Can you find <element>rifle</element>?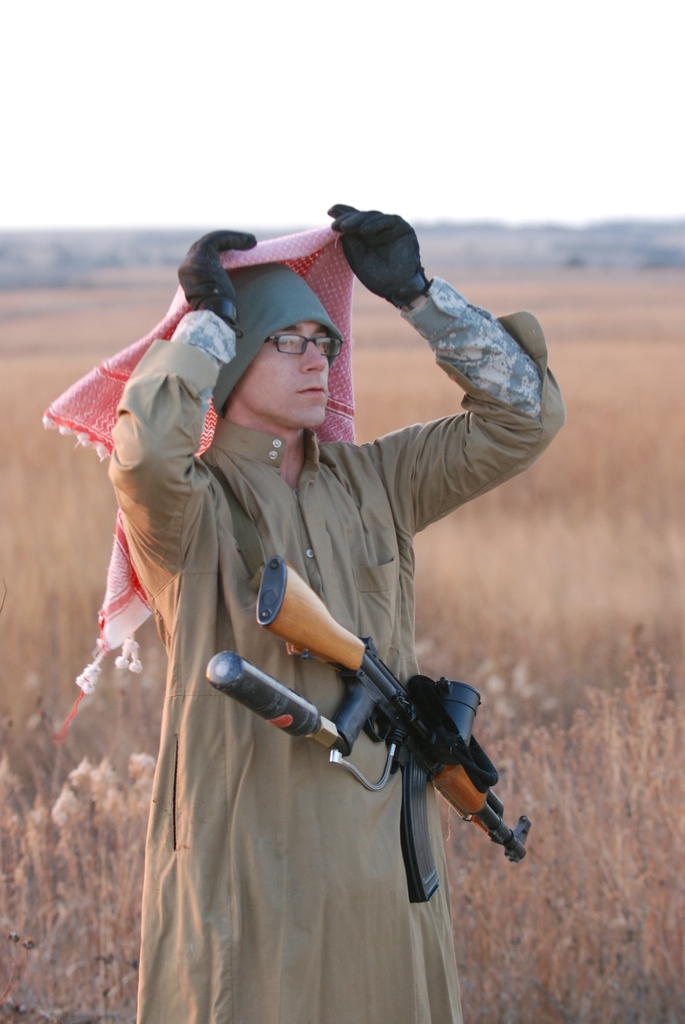
Yes, bounding box: bbox=(205, 556, 529, 901).
